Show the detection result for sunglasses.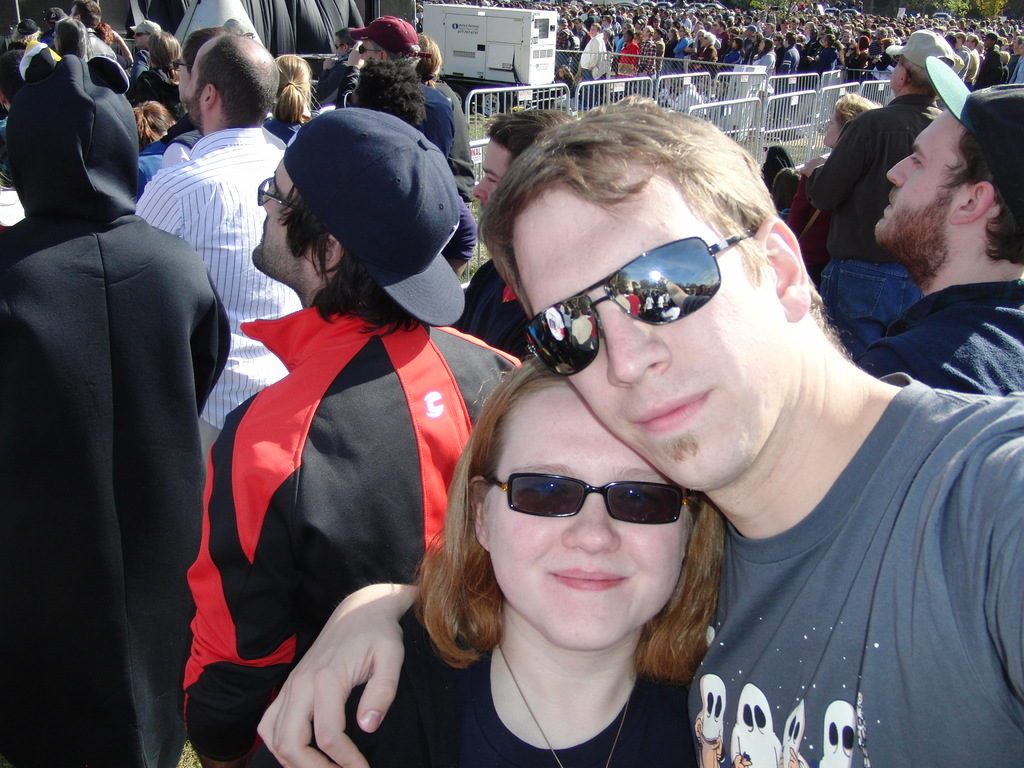
left=515, top=234, right=749, bottom=378.
